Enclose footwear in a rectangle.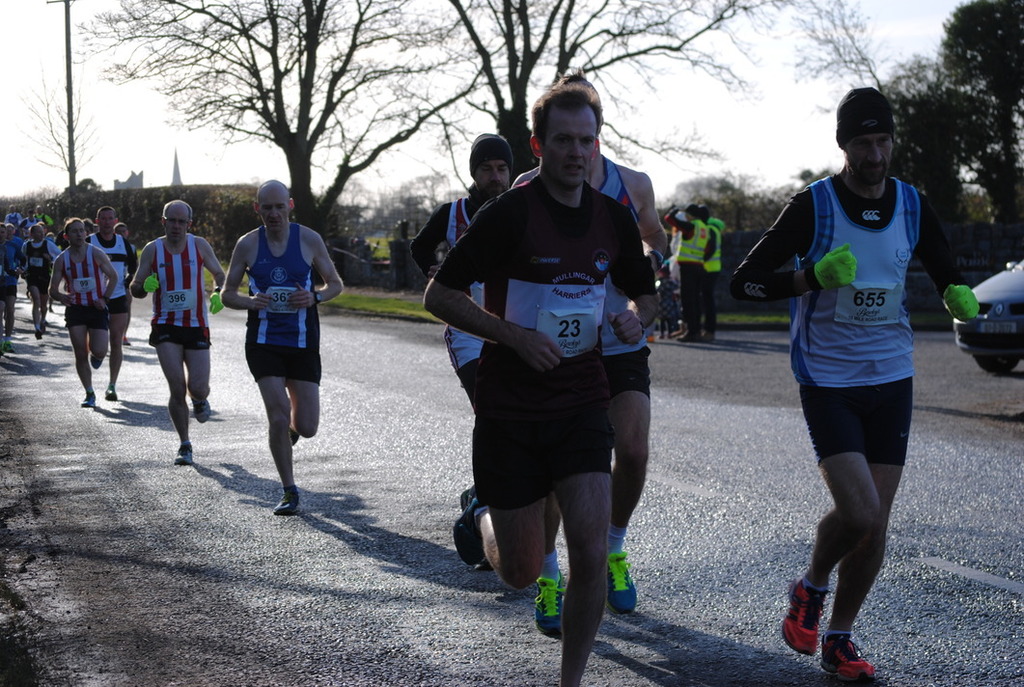
{"x1": 674, "y1": 328, "x2": 701, "y2": 344}.
